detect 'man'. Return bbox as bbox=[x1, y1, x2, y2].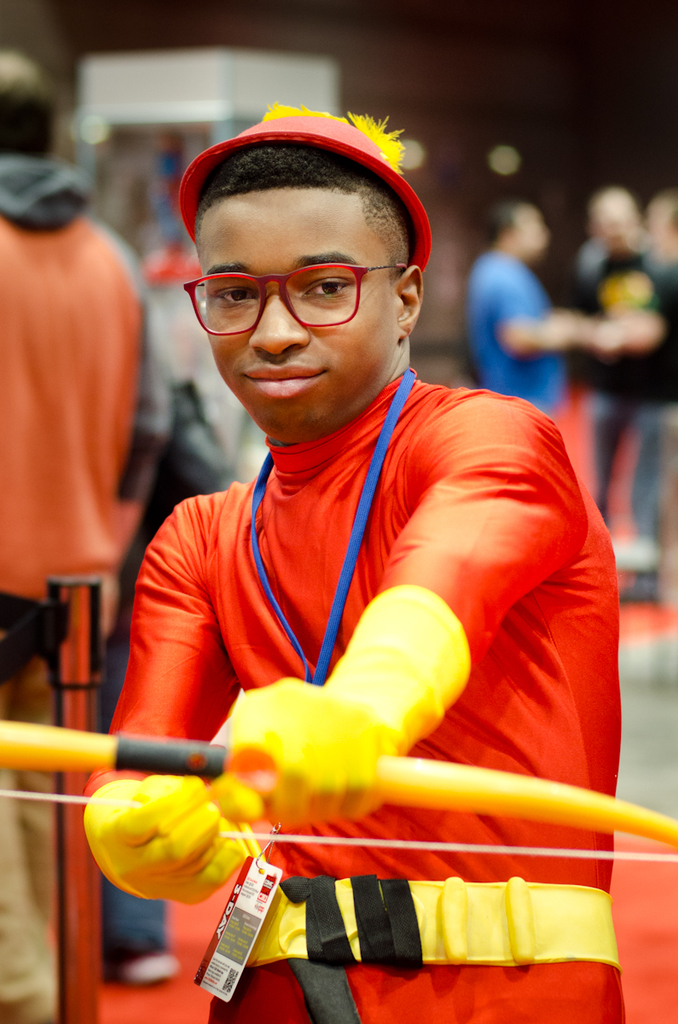
bbox=[0, 43, 150, 1023].
